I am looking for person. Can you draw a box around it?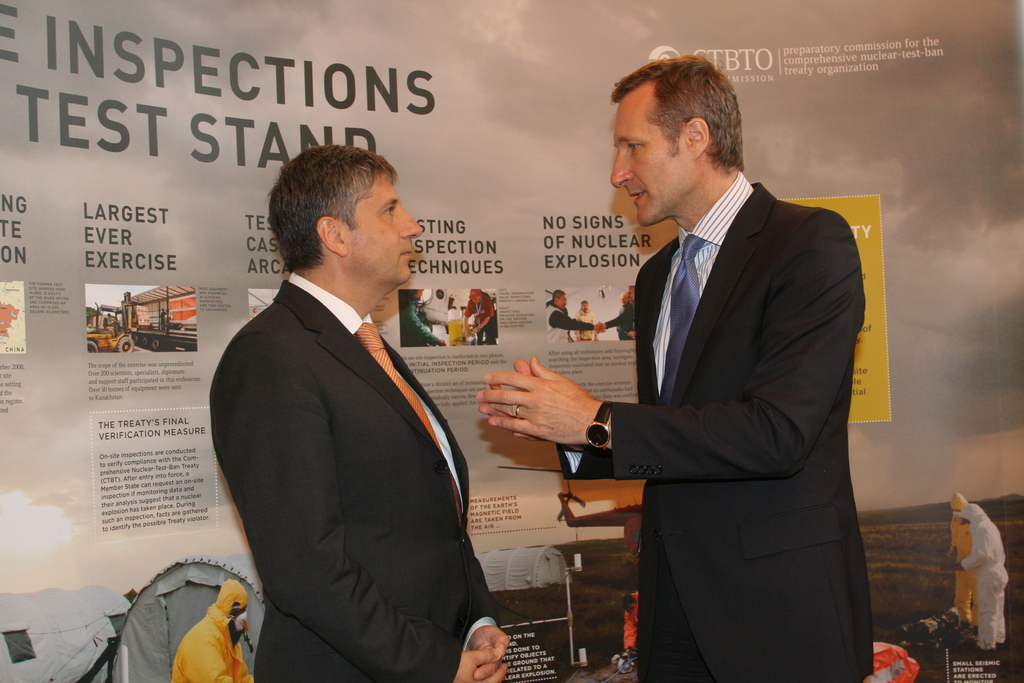
Sure, the bounding box is l=463, t=286, r=498, b=347.
